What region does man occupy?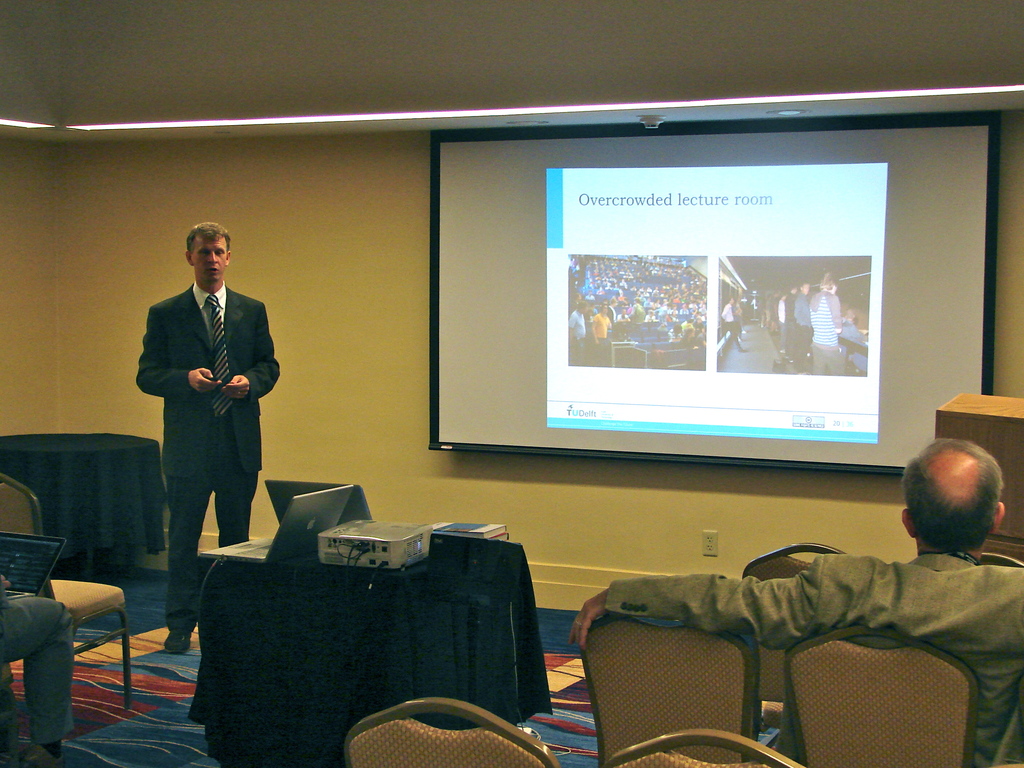
568,440,1023,767.
